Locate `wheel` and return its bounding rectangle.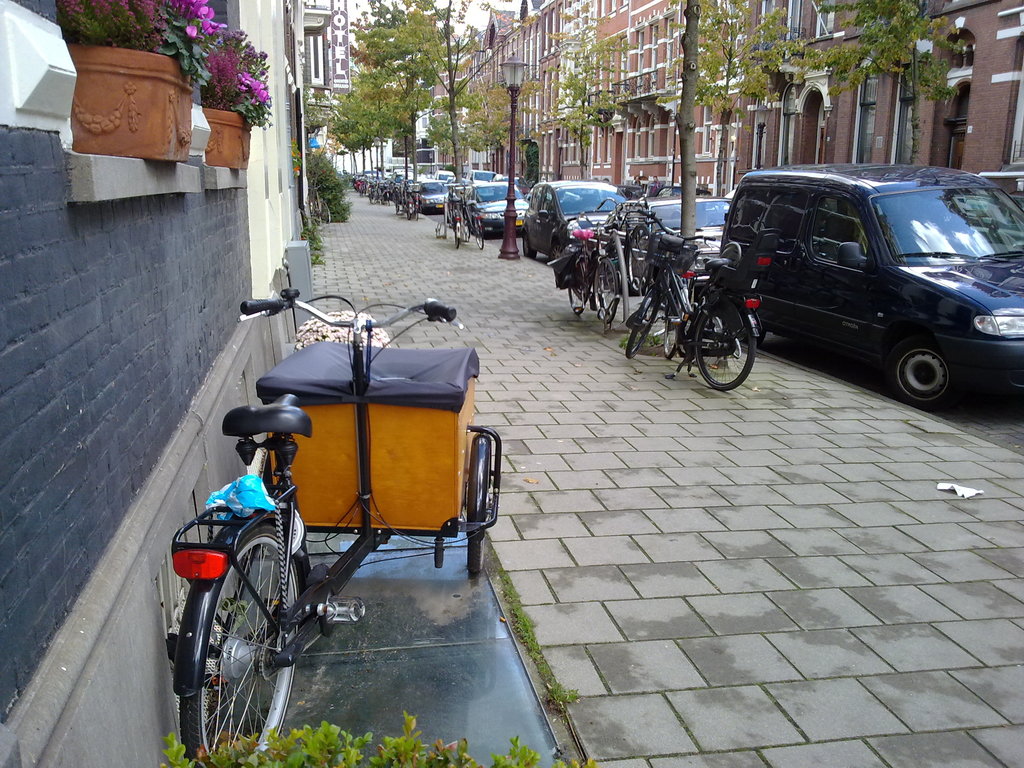
183/529/297/742.
